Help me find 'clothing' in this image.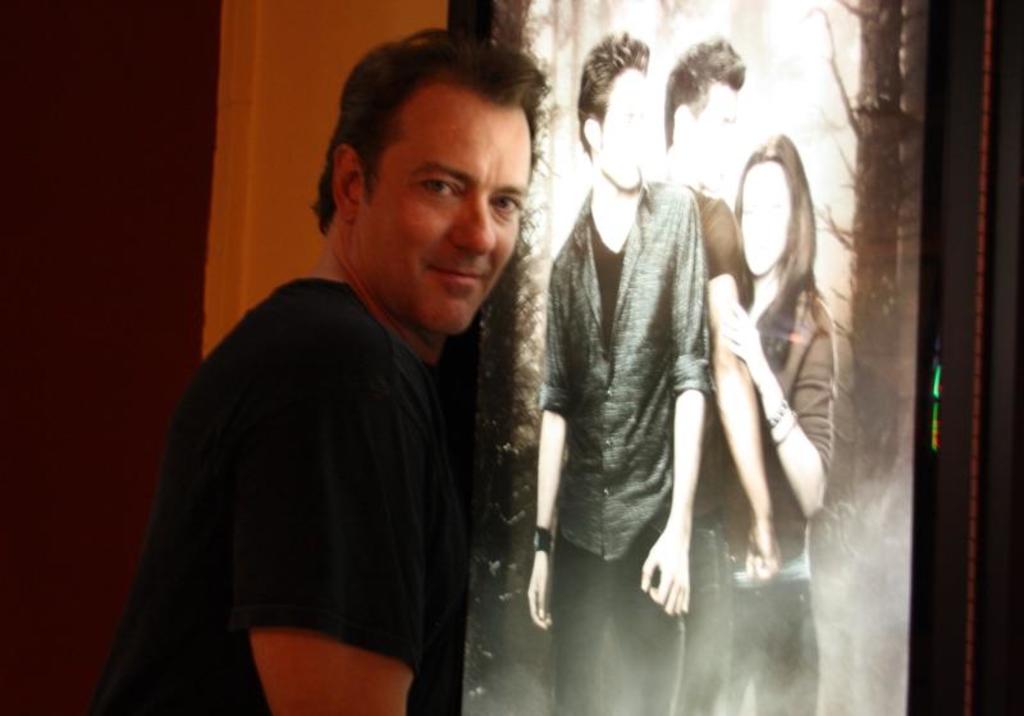
Found it: bbox(81, 282, 458, 712).
